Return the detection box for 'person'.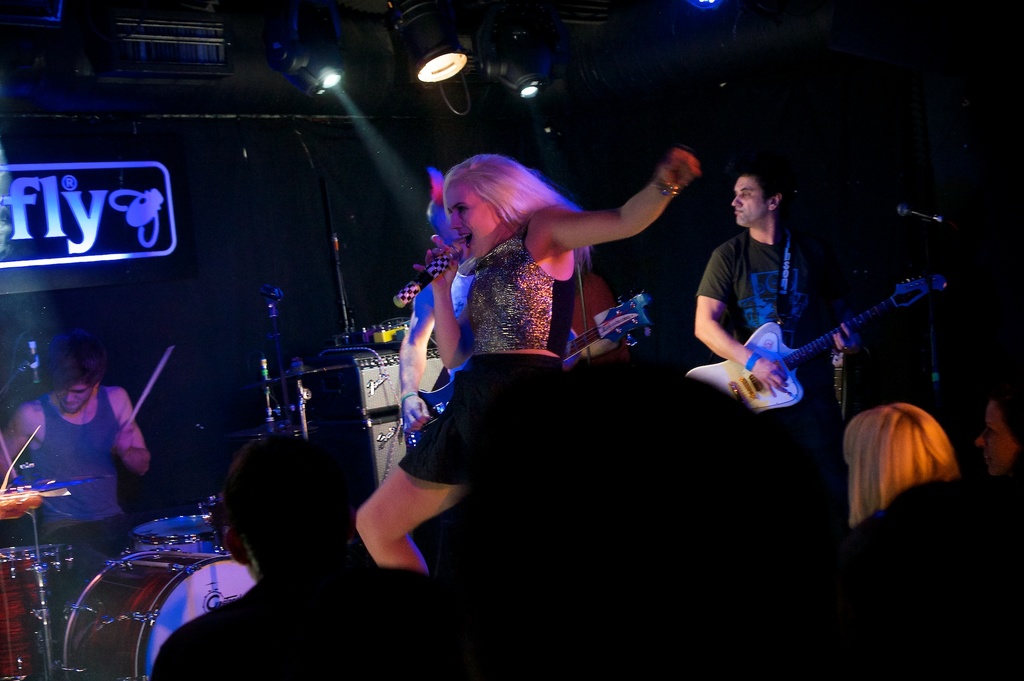
397, 134, 675, 534.
